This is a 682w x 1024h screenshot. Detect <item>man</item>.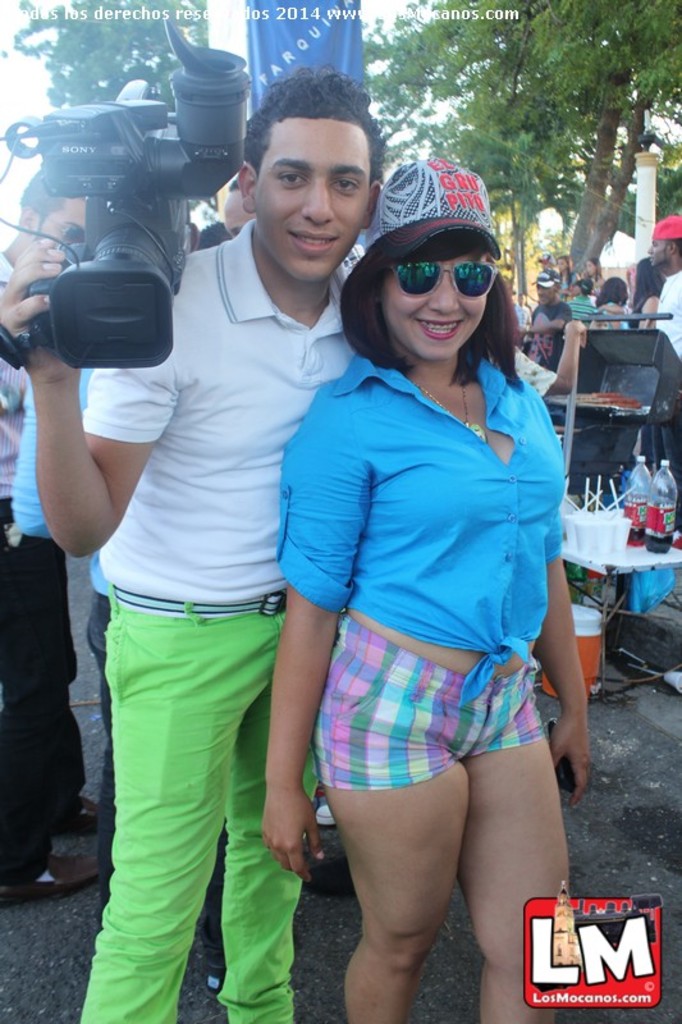
0/170/109/908.
